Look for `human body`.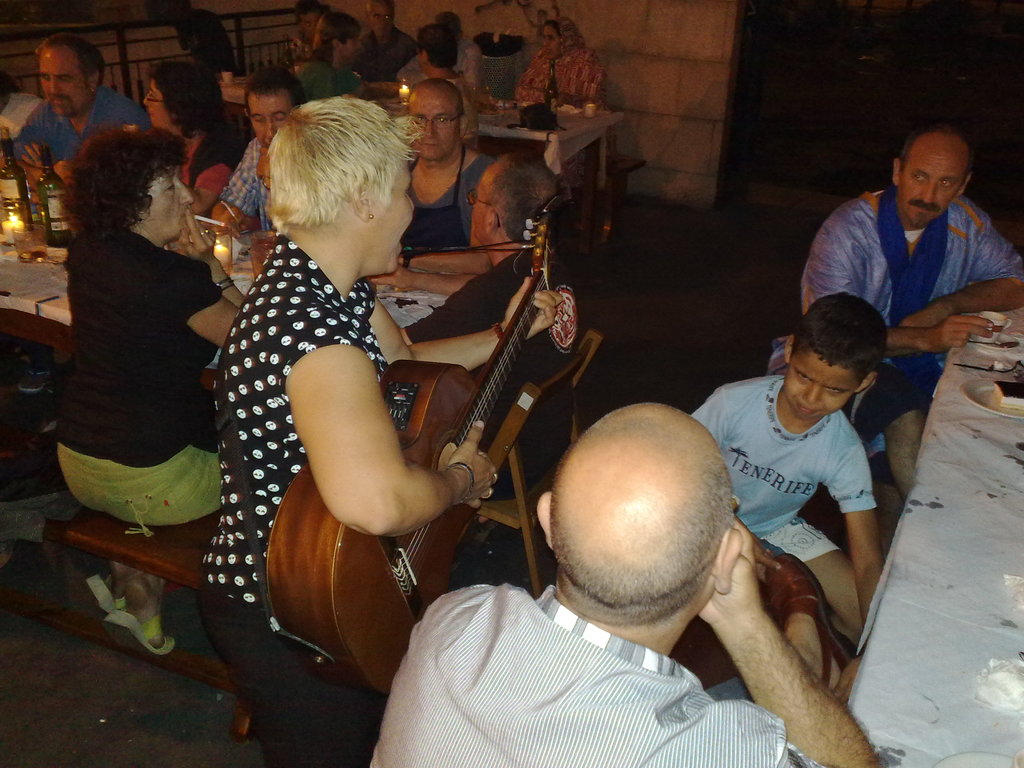
Found: l=352, t=0, r=417, b=80.
